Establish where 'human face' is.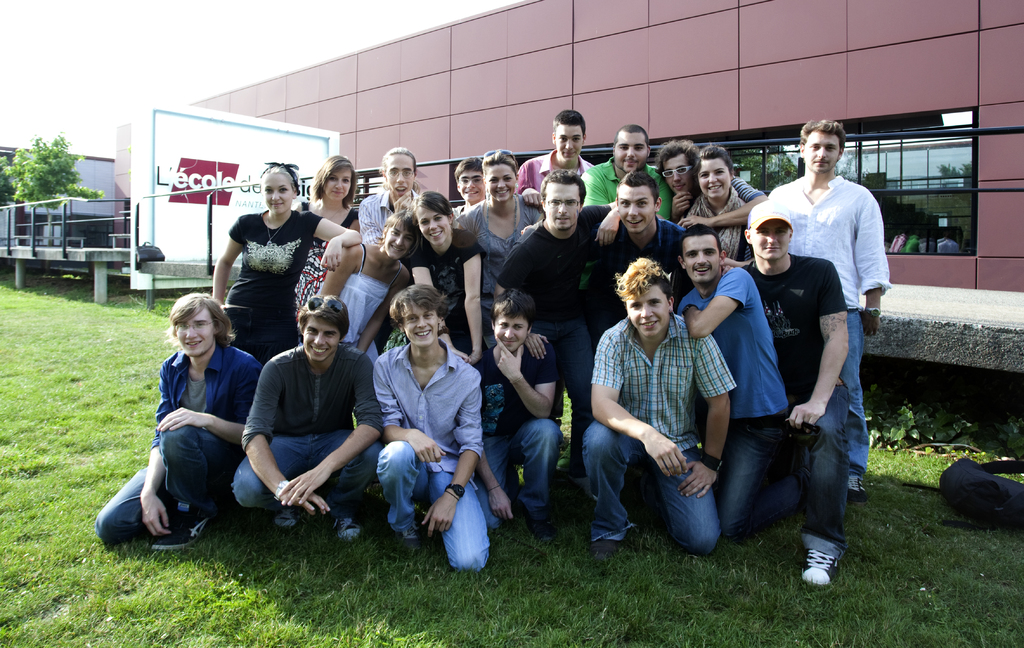
Established at [left=420, top=208, right=451, bottom=245].
